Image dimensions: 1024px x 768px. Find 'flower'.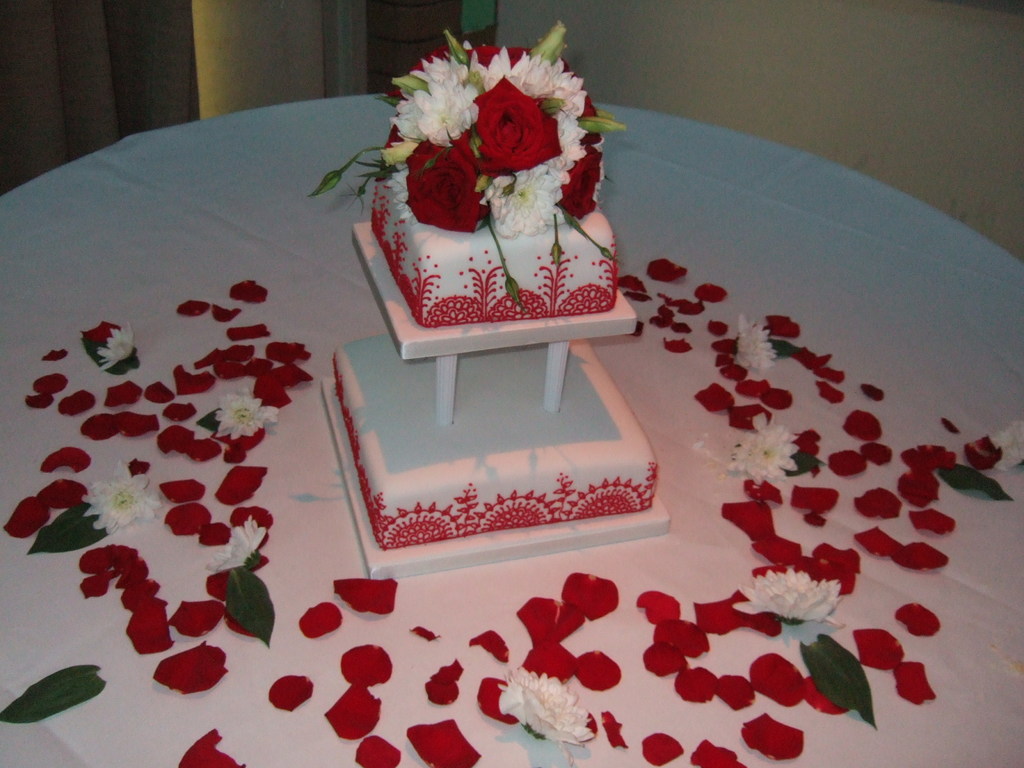
BBox(86, 467, 163, 536).
